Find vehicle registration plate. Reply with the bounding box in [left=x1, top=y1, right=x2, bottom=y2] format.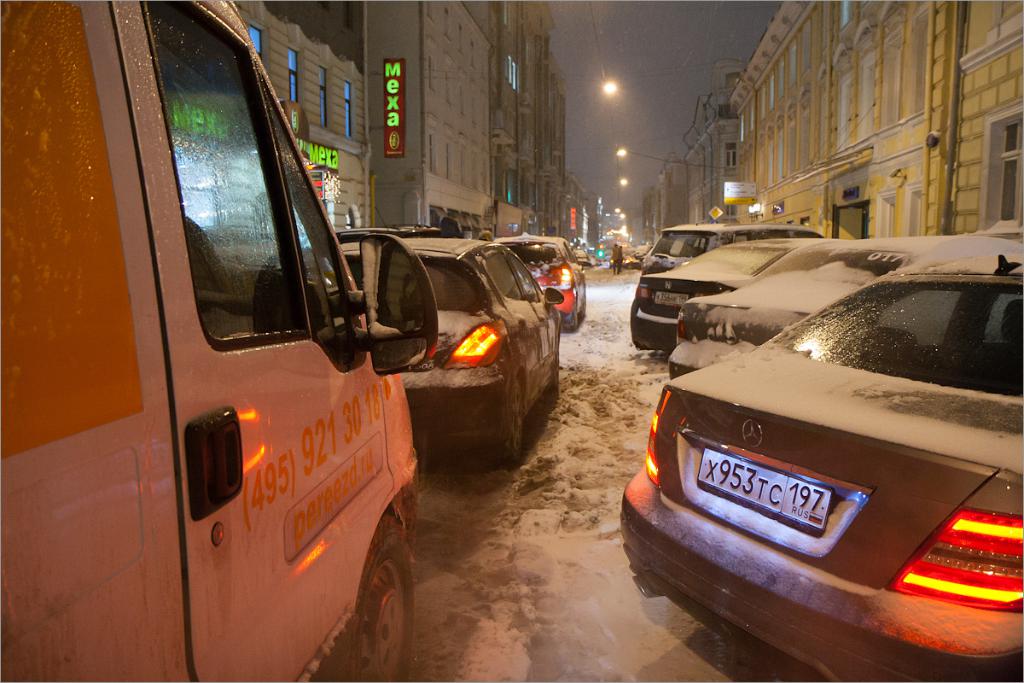
[left=695, top=444, right=835, bottom=536].
